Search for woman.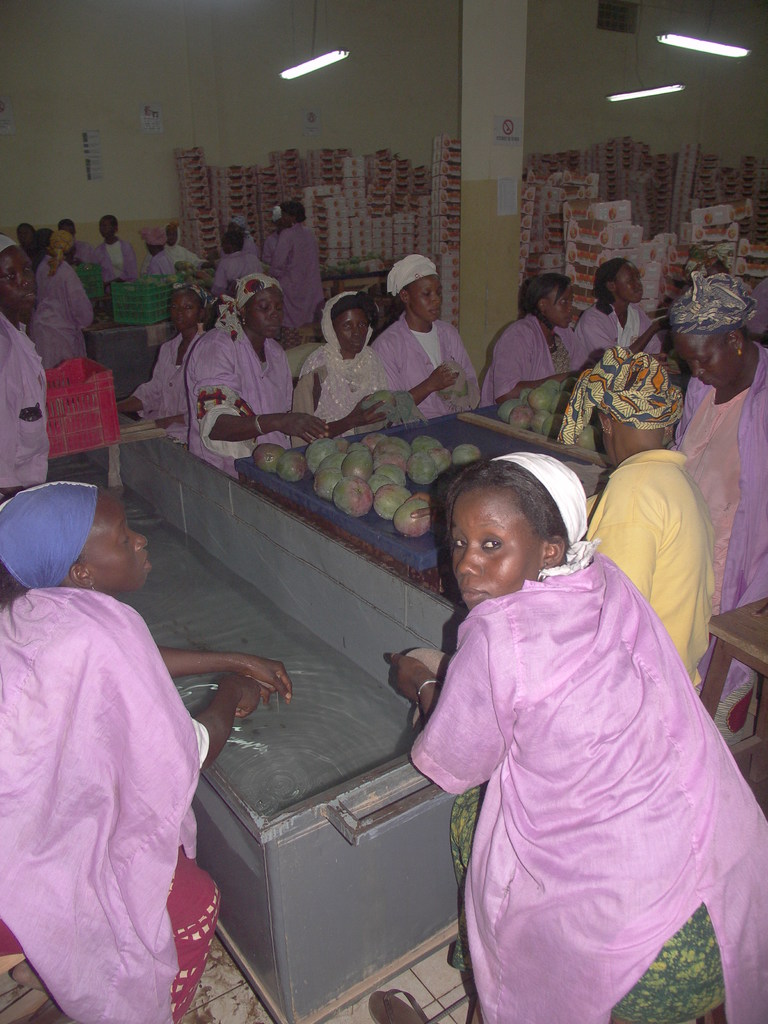
Found at bbox=(188, 268, 327, 476).
